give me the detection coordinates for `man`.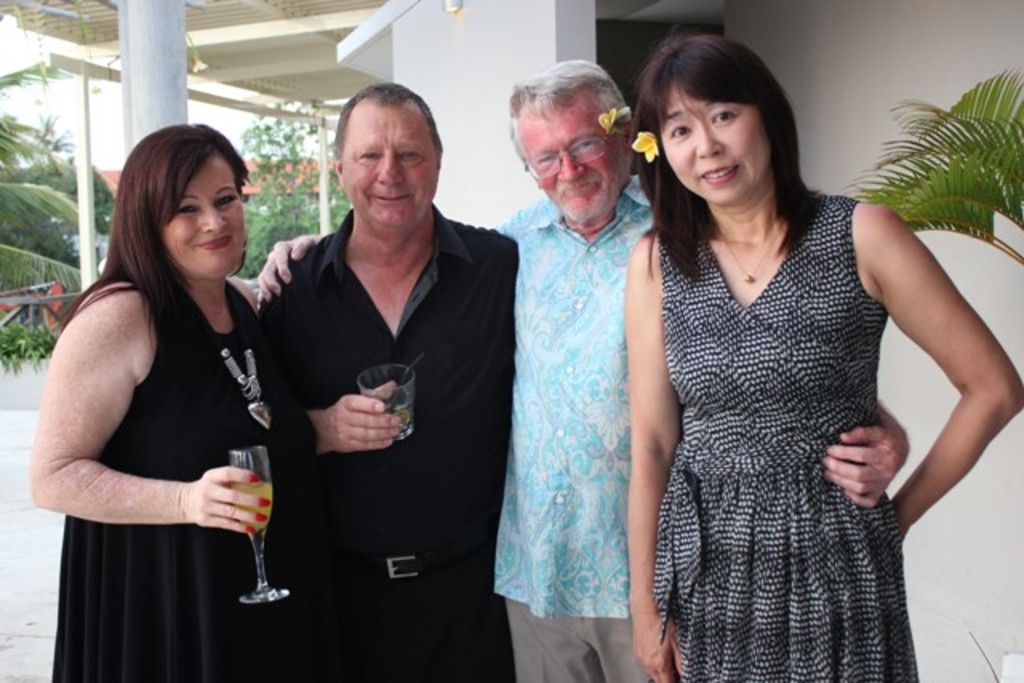
crop(251, 51, 912, 681).
